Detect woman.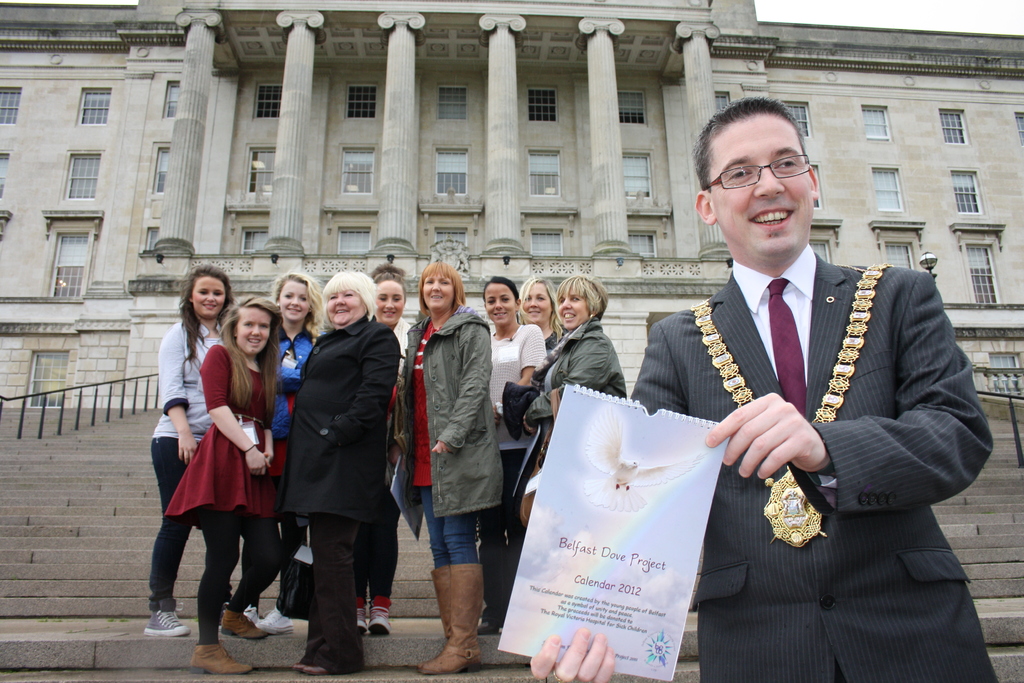
Detected at left=392, top=257, right=509, bottom=676.
